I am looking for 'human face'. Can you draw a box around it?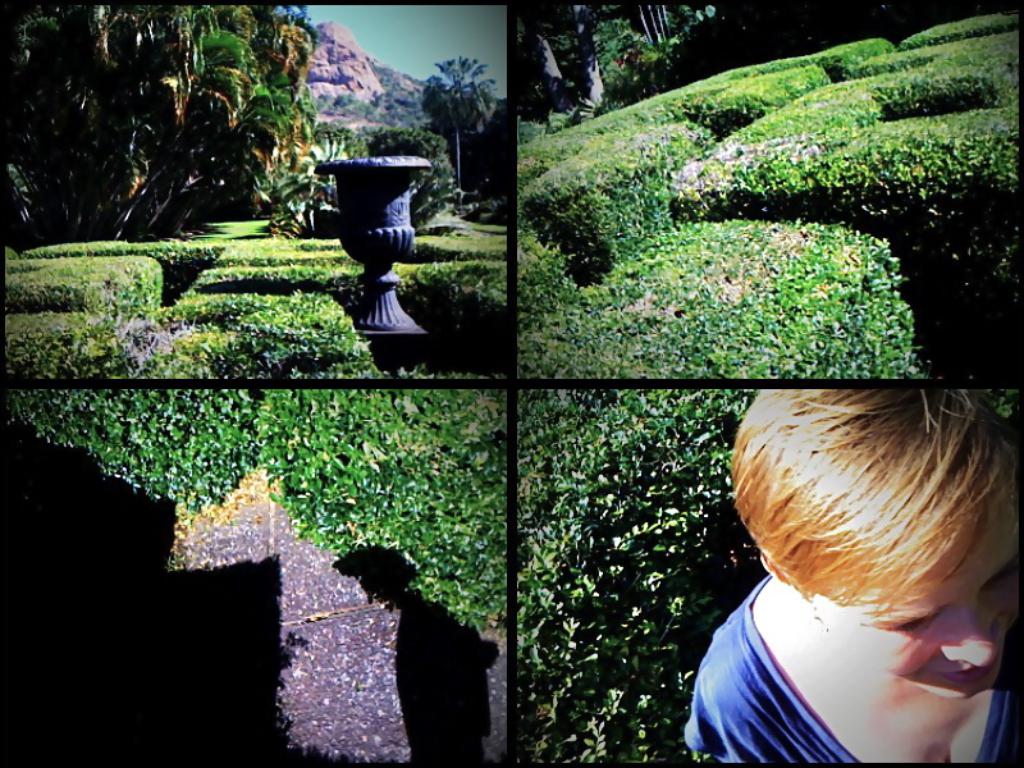
Sure, the bounding box is <box>810,493,1023,703</box>.
